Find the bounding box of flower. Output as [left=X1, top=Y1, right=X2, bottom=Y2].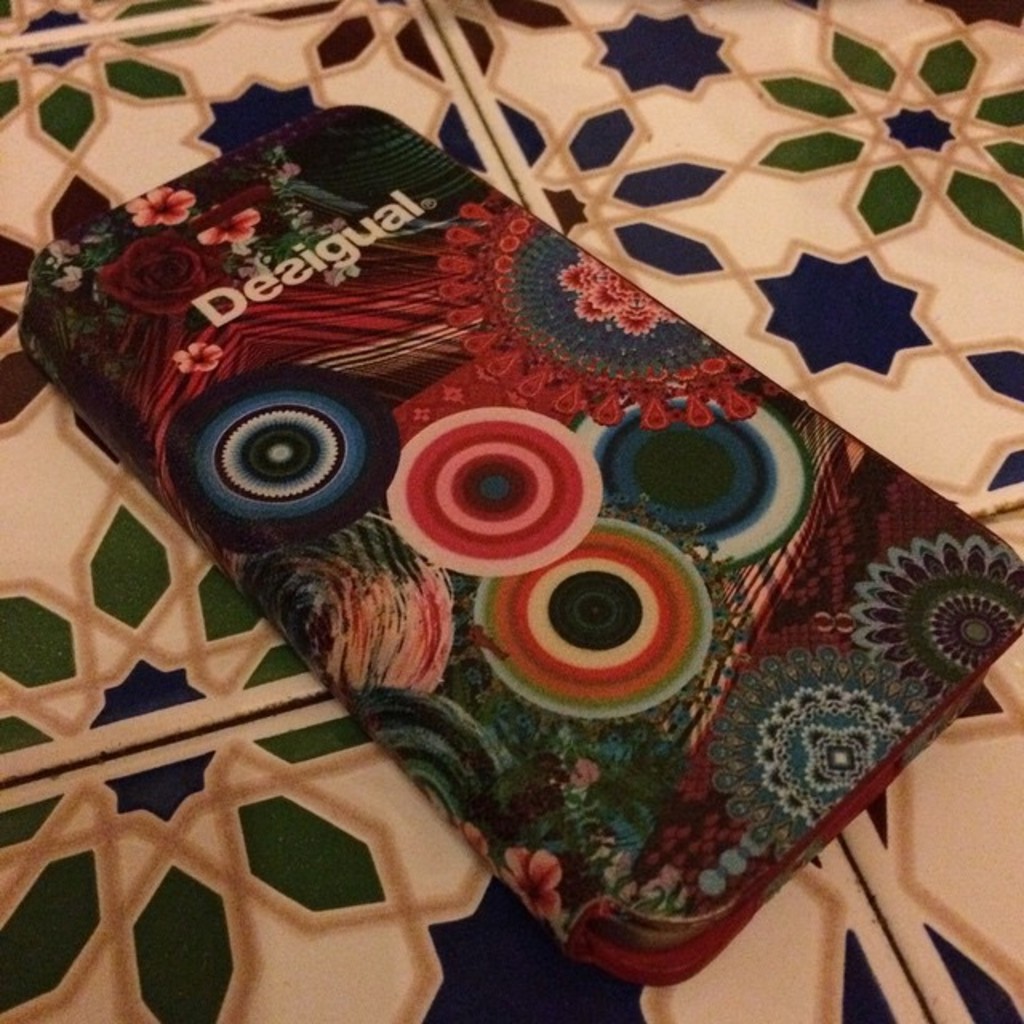
[left=198, top=202, right=254, bottom=248].
